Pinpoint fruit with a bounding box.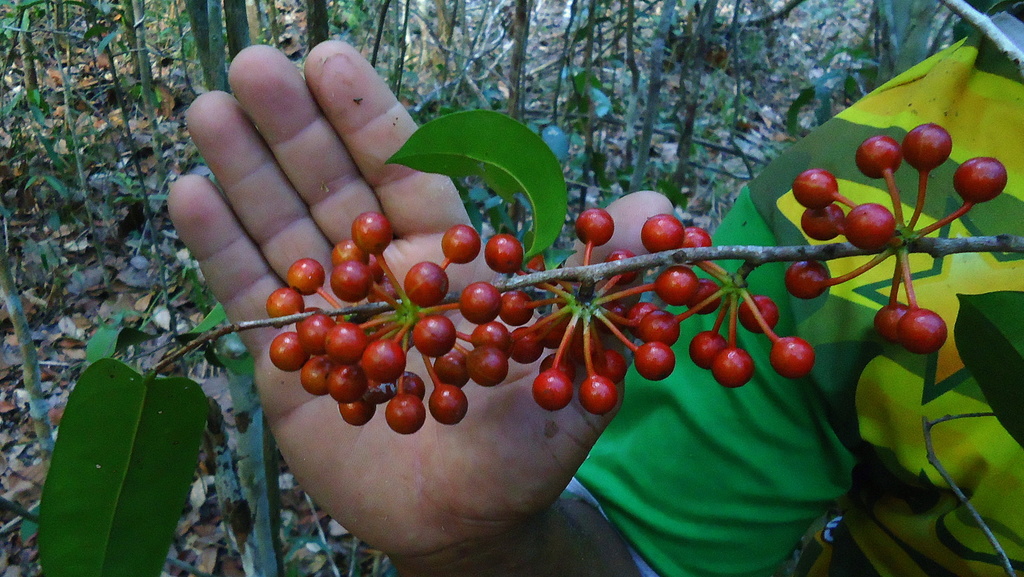
select_region(839, 202, 899, 252).
